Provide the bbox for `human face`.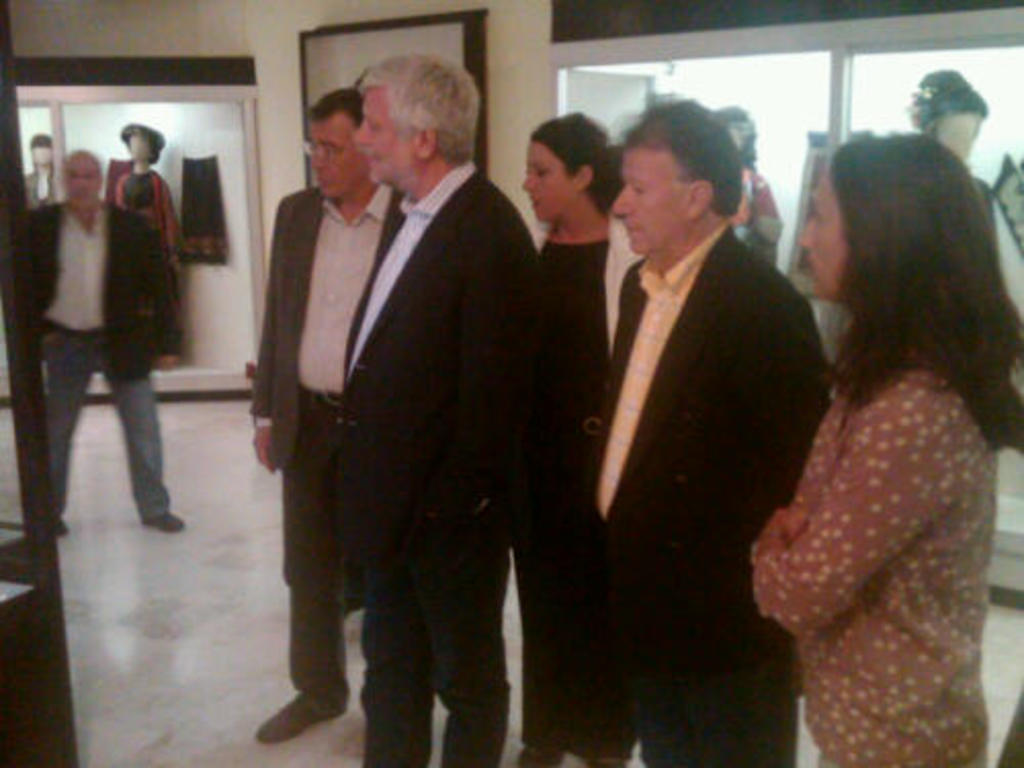
[left=514, top=150, right=586, bottom=225].
